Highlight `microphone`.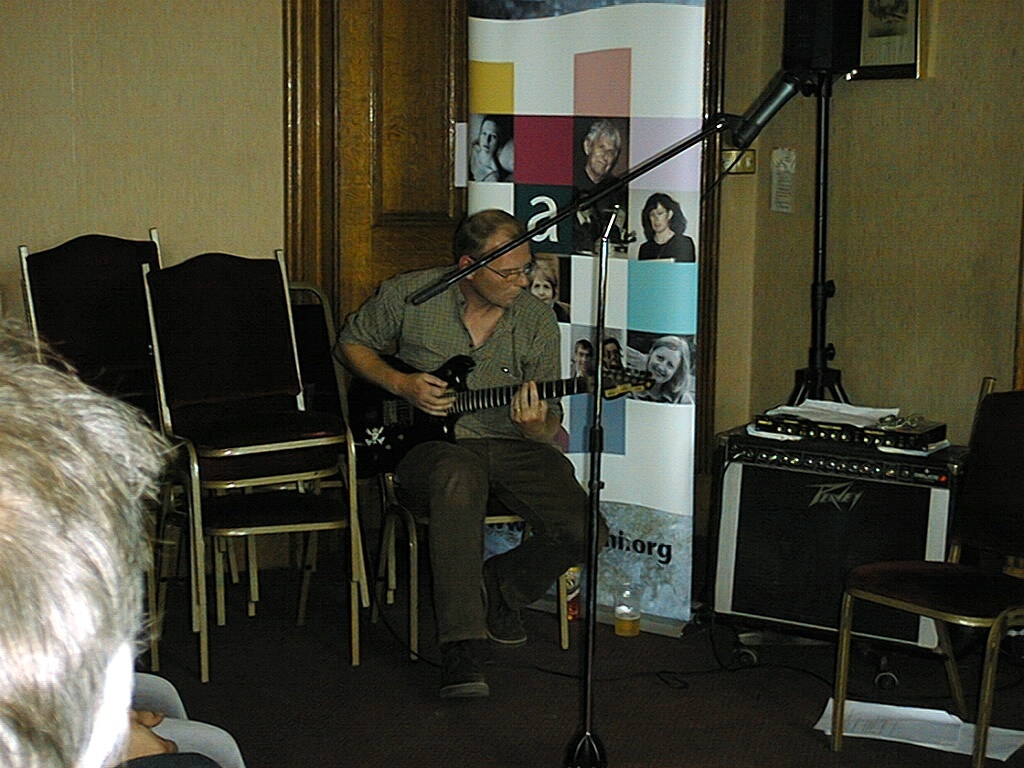
Highlighted region: detection(745, 65, 813, 151).
